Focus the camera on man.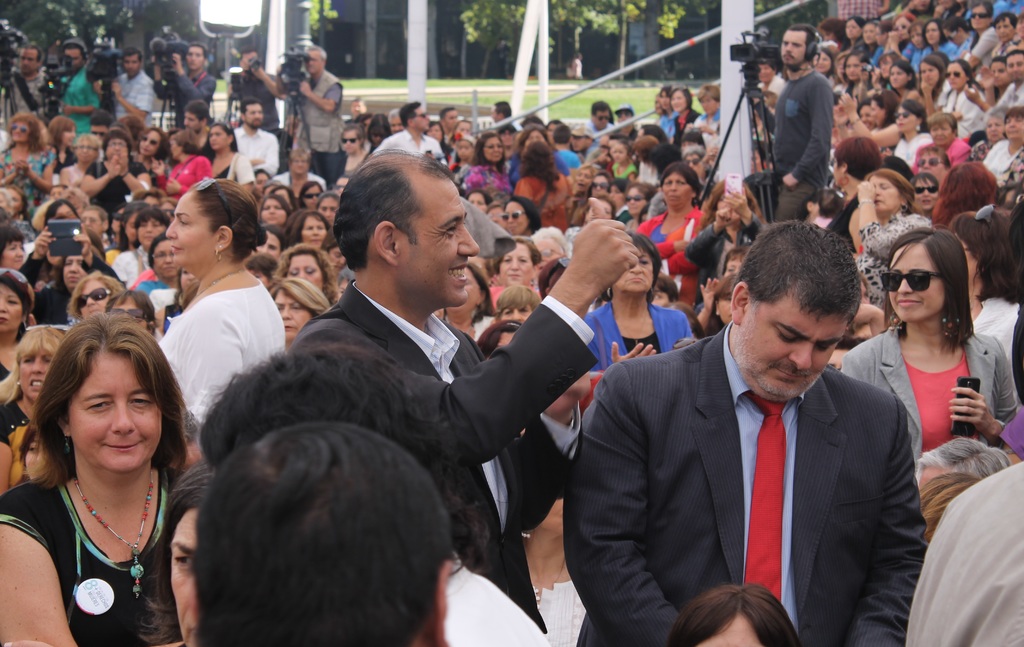
Focus region: crop(614, 102, 639, 134).
